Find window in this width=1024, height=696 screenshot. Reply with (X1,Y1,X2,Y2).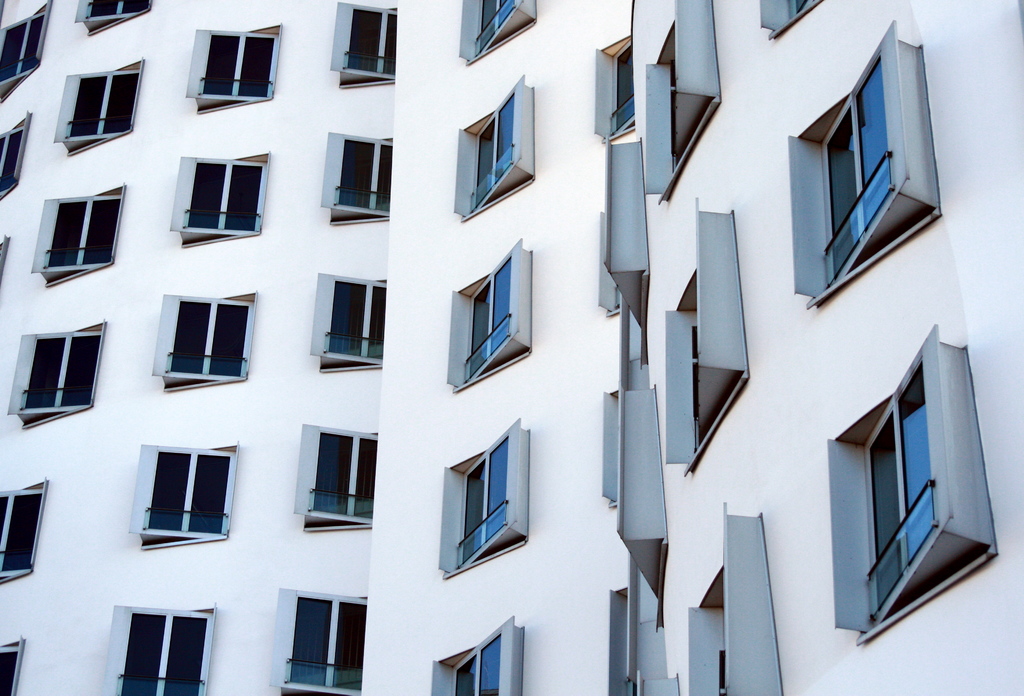
(152,293,257,393).
